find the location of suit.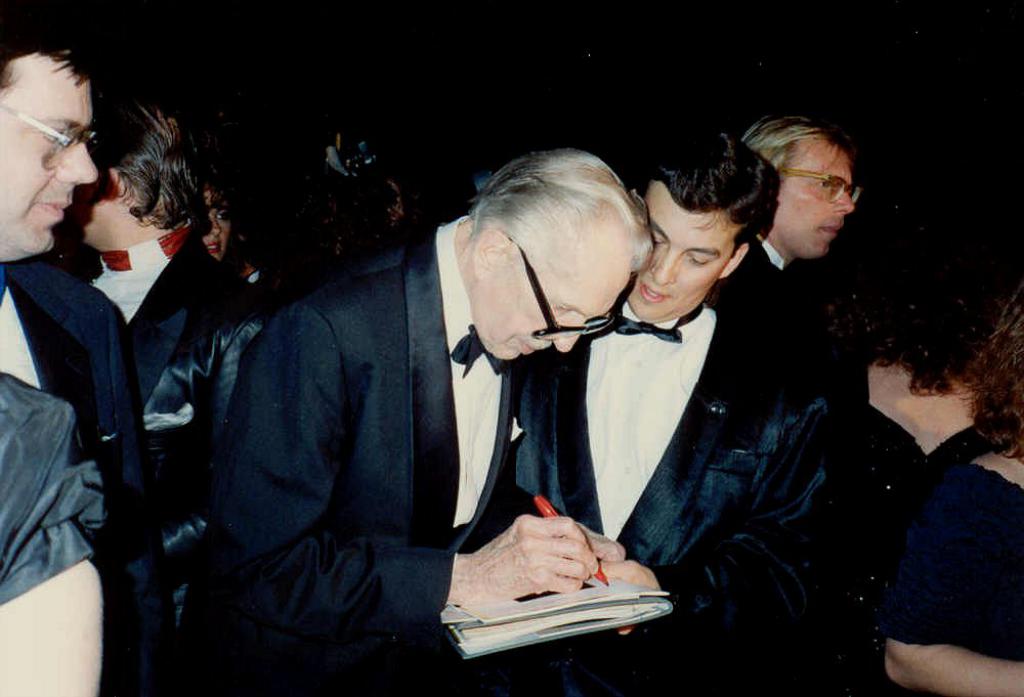
Location: region(170, 213, 522, 693).
